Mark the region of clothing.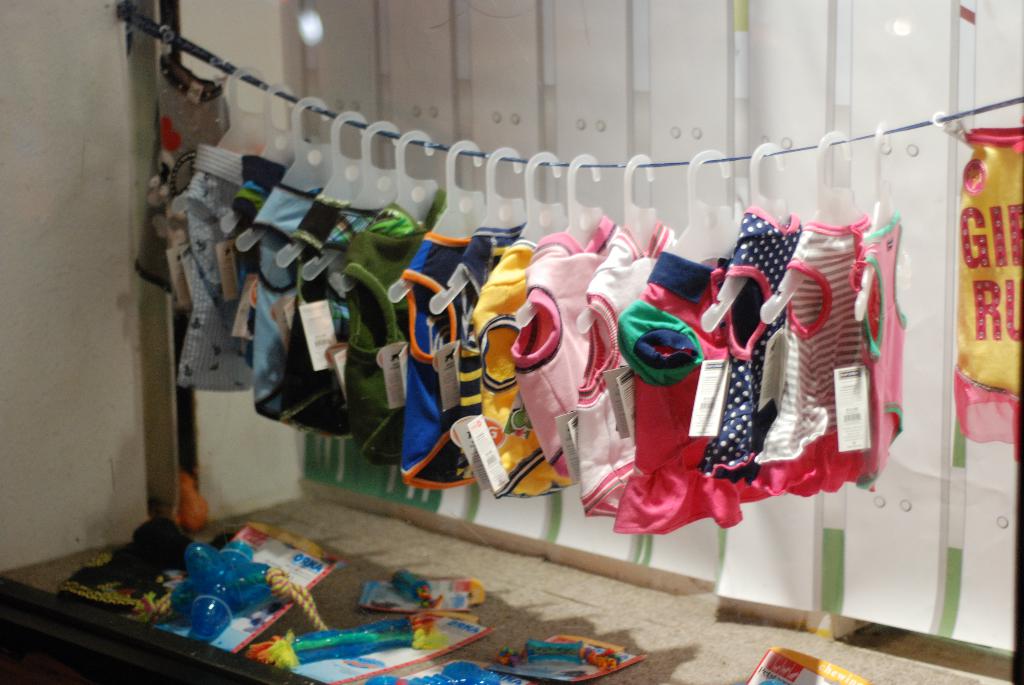
Region: 506/218/619/480.
